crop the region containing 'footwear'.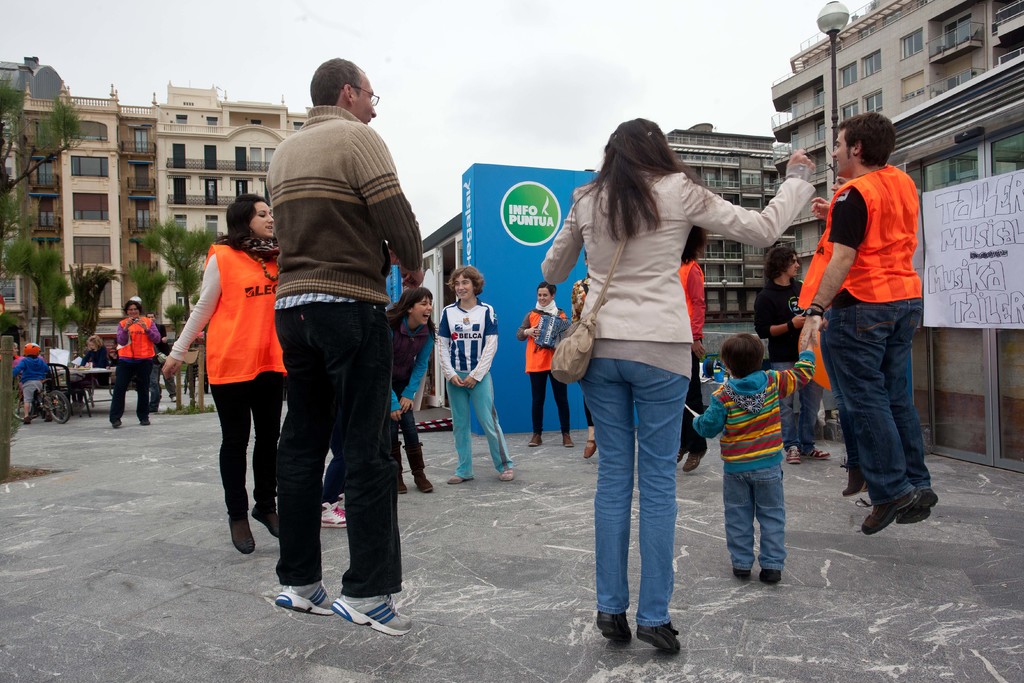
Crop region: region(596, 607, 641, 646).
